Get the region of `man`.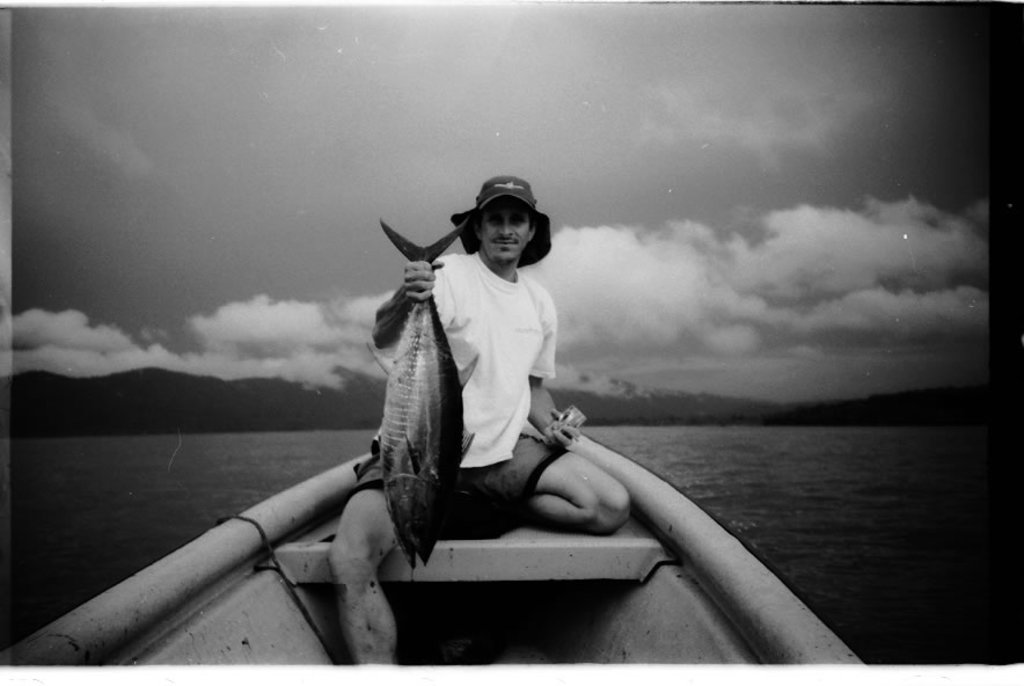
rect(342, 159, 622, 643).
